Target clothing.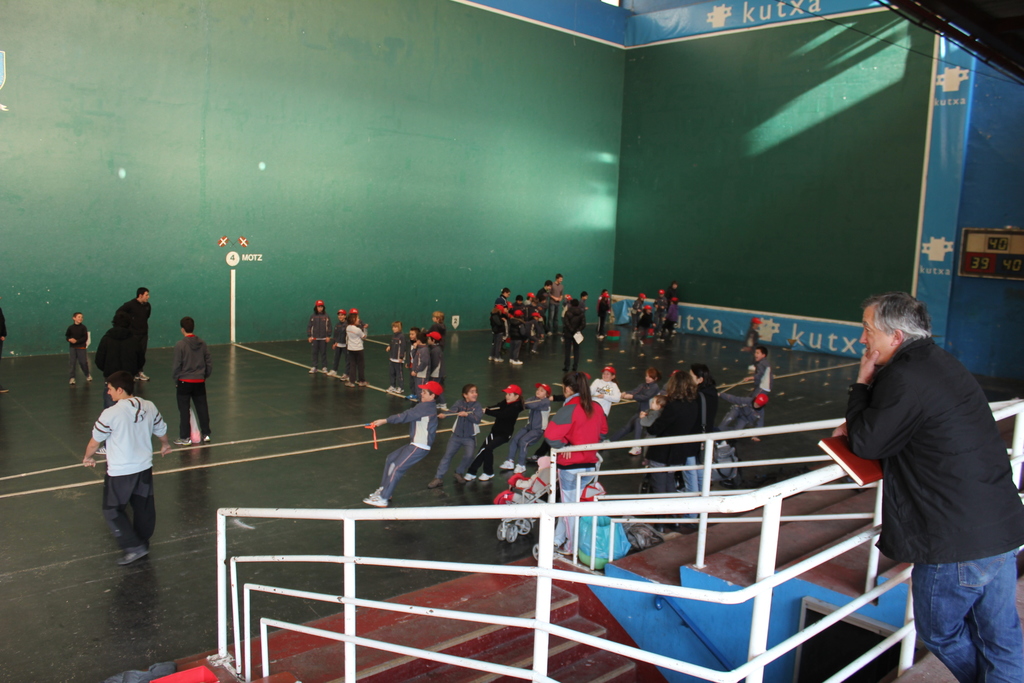
Target region: bbox=(173, 334, 218, 441).
